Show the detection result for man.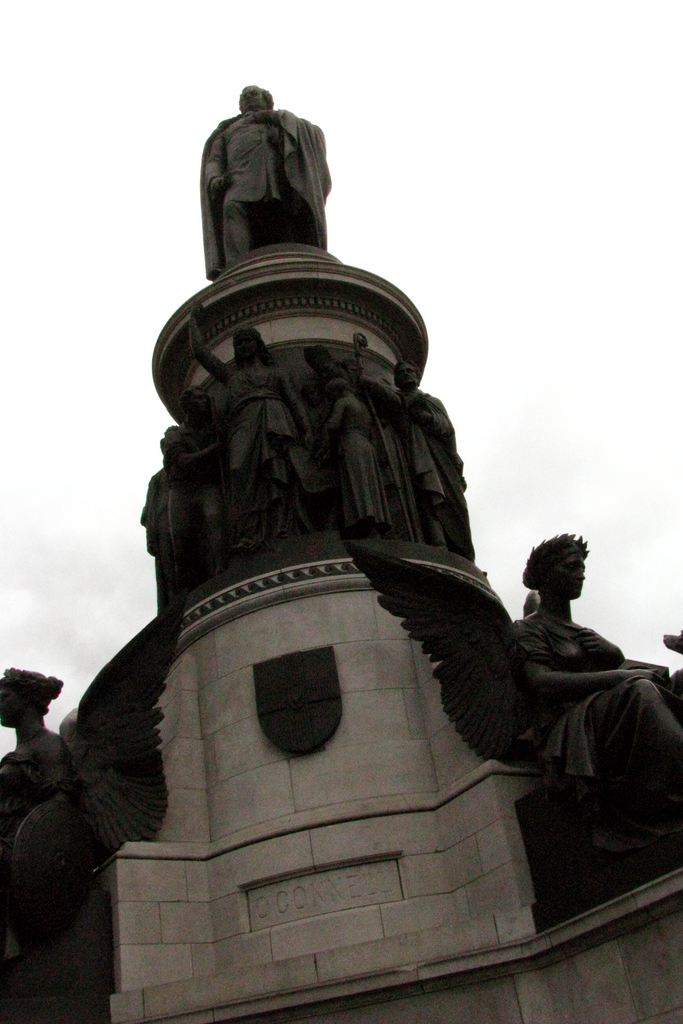
{"x1": 502, "y1": 529, "x2": 682, "y2": 829}.
